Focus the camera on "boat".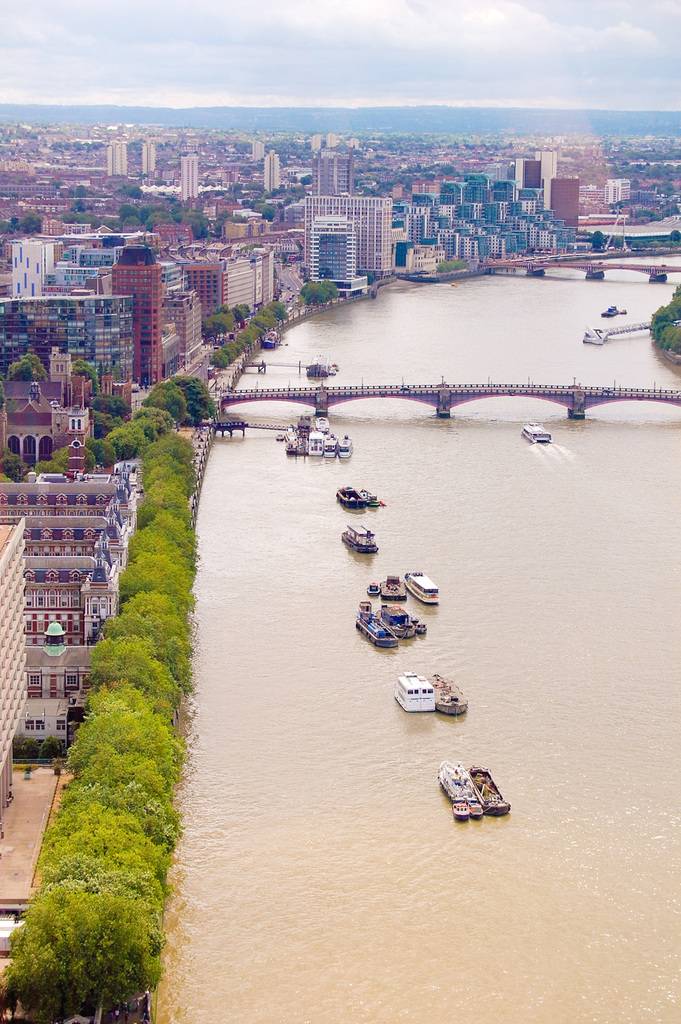
Focus region: box=[350, 594, 392, 652].
